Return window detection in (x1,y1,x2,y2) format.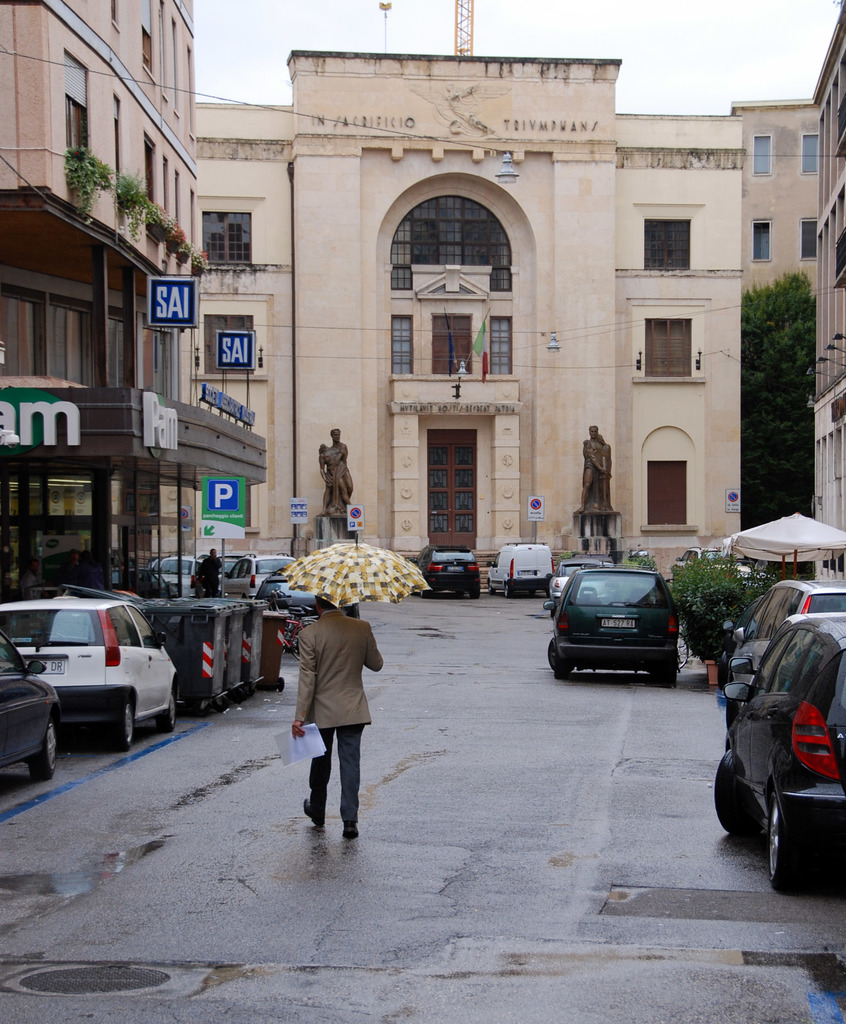
(642,217,691,273).
